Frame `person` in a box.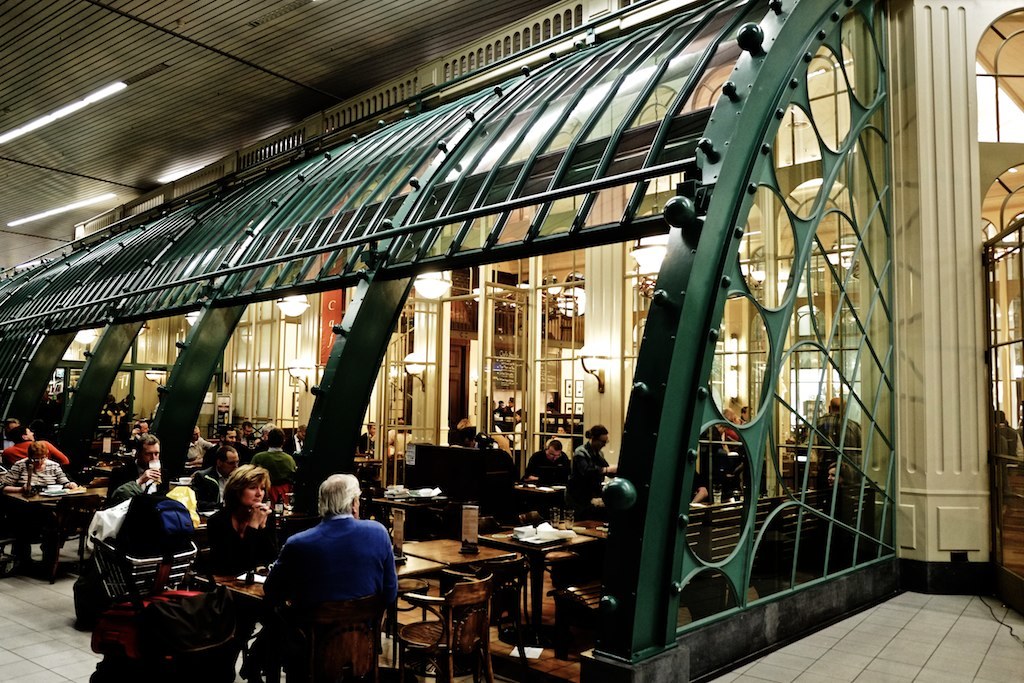
0,441,81,574.
